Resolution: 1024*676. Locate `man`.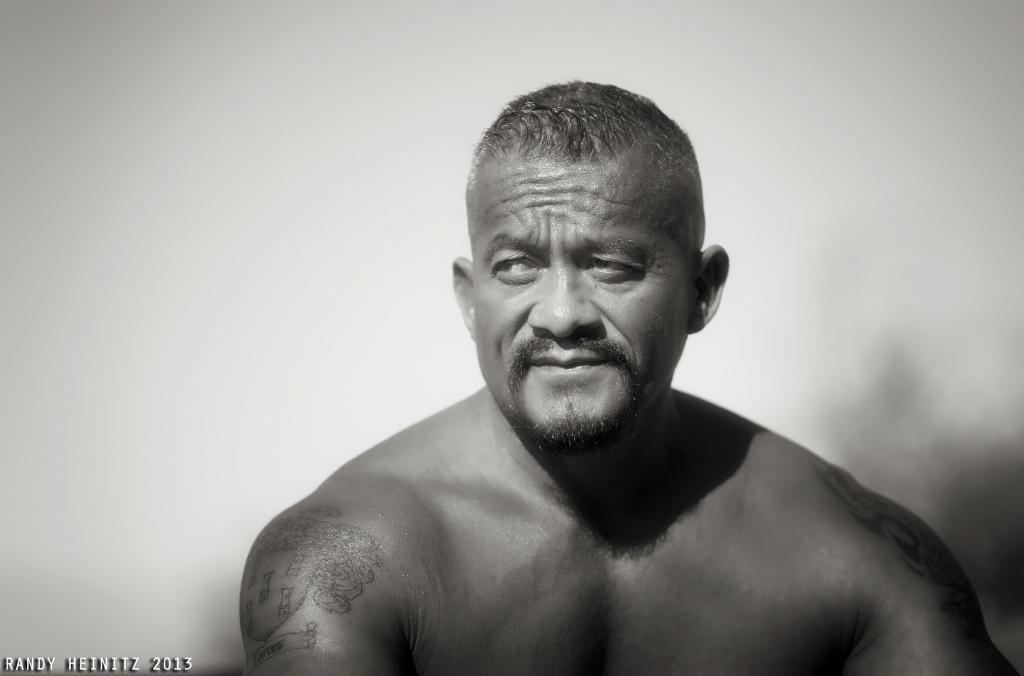
pyautogui.locateOnScreen(246, 70, 1023, 675).
